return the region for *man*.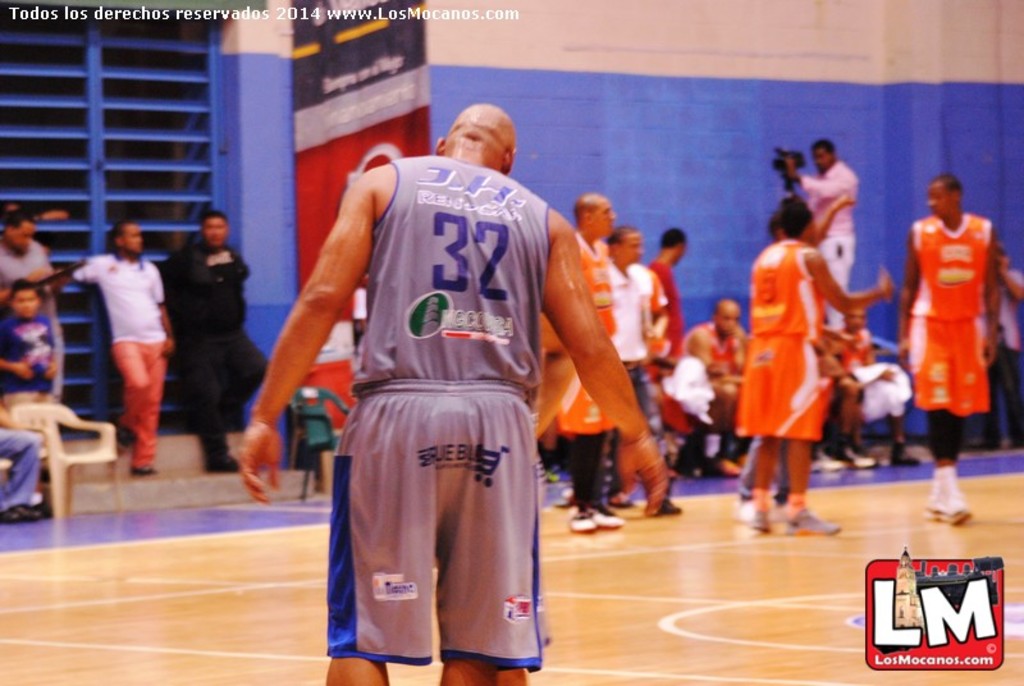
<box>736,201,897,534</box>.
